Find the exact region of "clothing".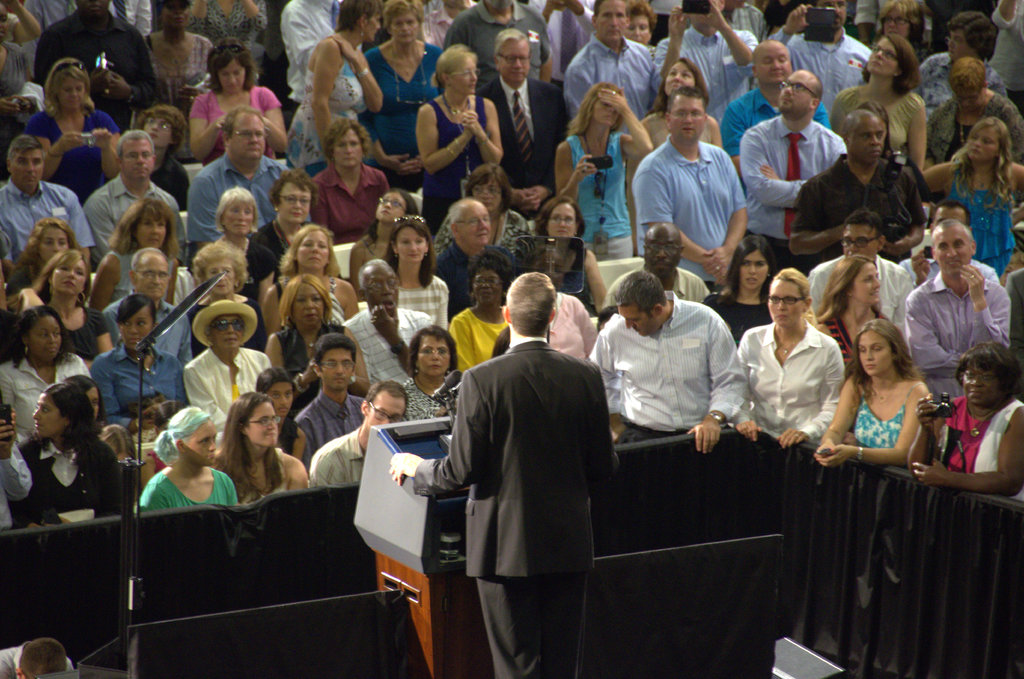
Exact region: select_region(907, 271, 1009, 401).
